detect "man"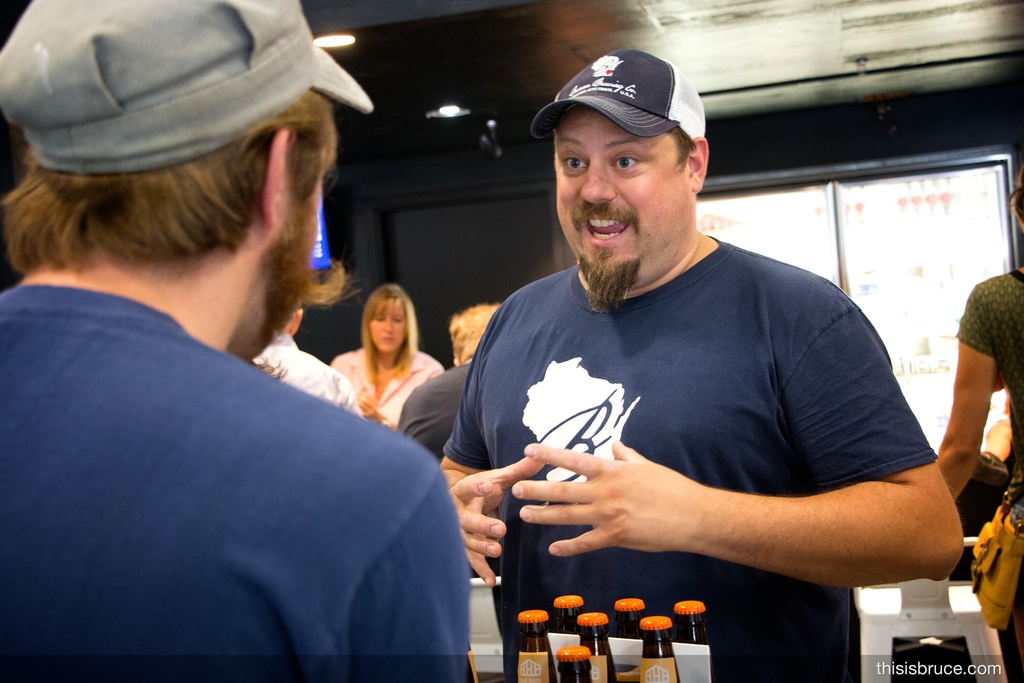
{"left": 922, "top": 165, "right": 1023, "bottom": 503}
